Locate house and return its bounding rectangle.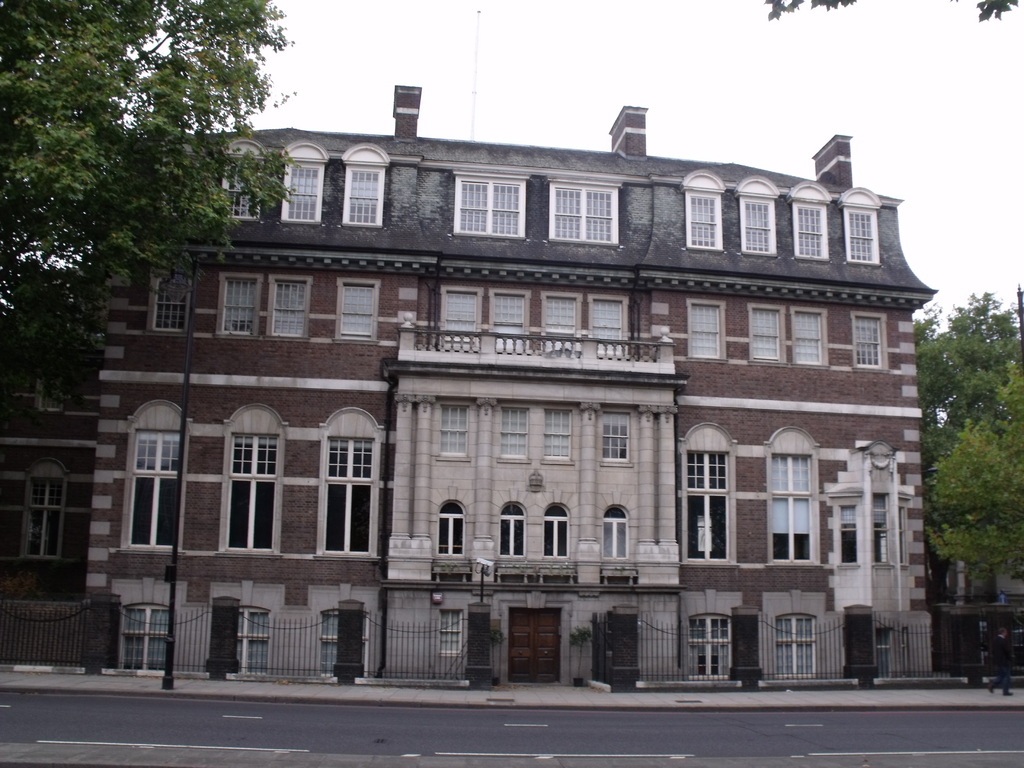
{"x1": 0, "y1": 78, "x2": 937, "y2": 679}.
